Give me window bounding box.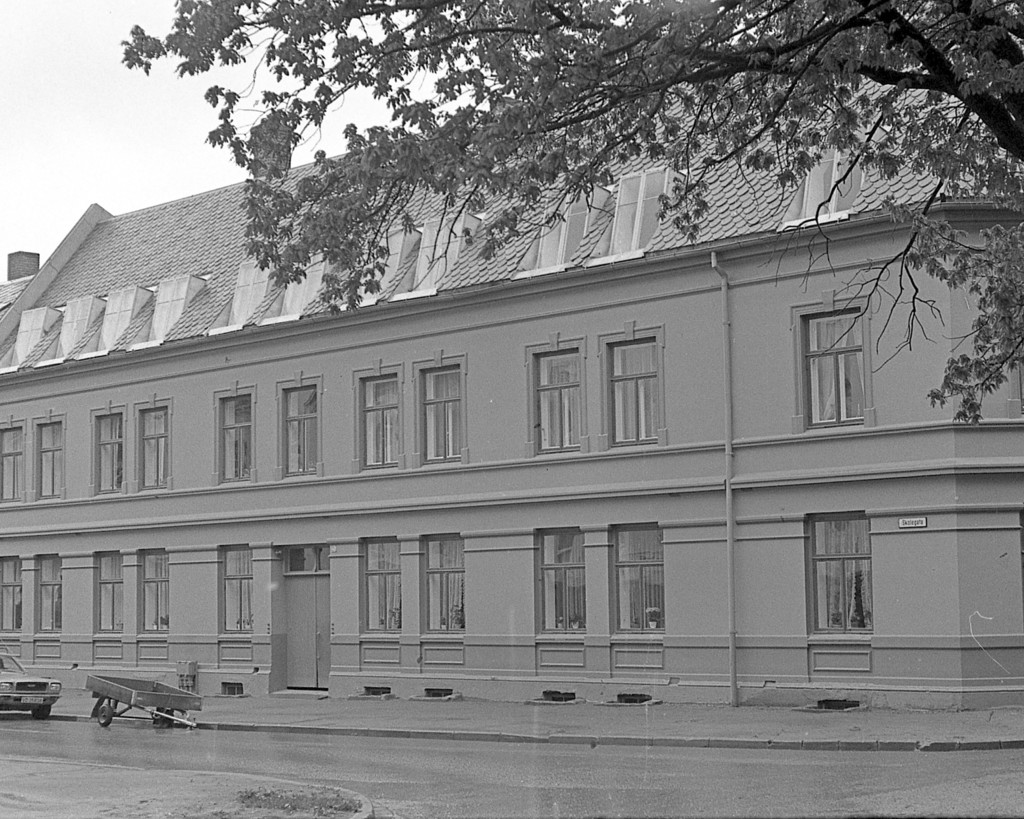
bbox(93, 410, 123, 489).
